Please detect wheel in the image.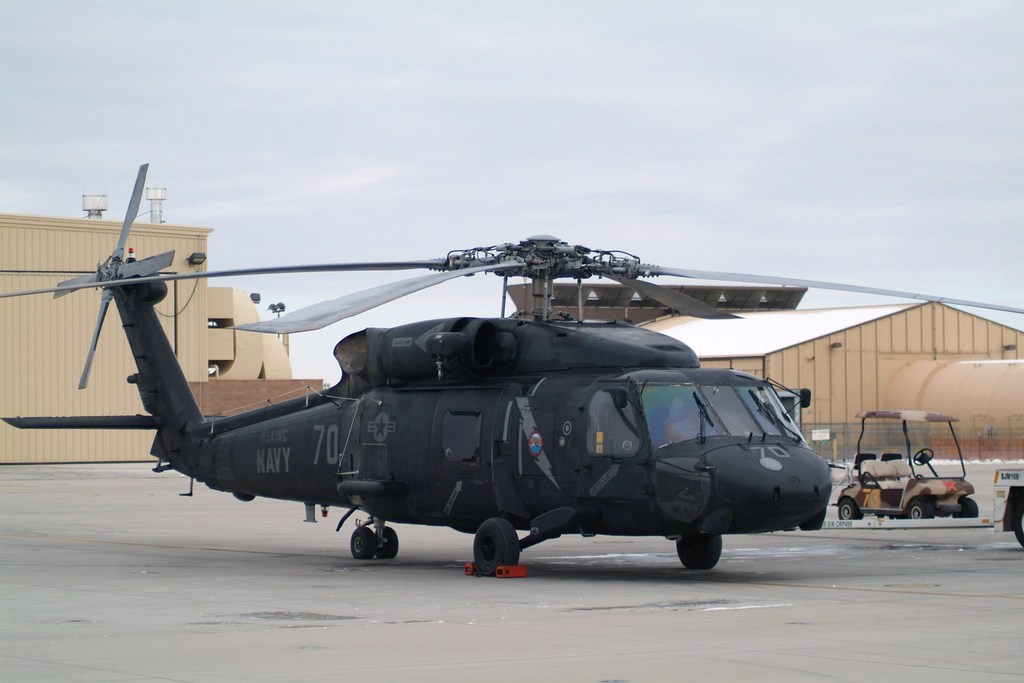
375,528,400,559.
